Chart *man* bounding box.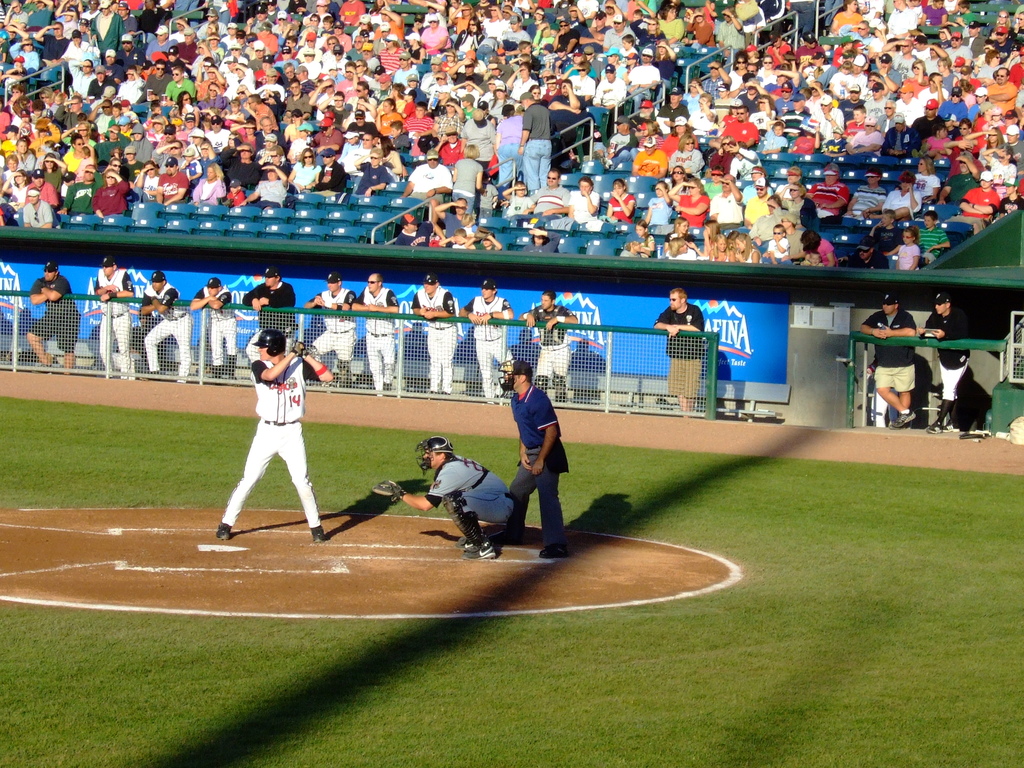
Charted: detection(983, 25, 1023, 59).
